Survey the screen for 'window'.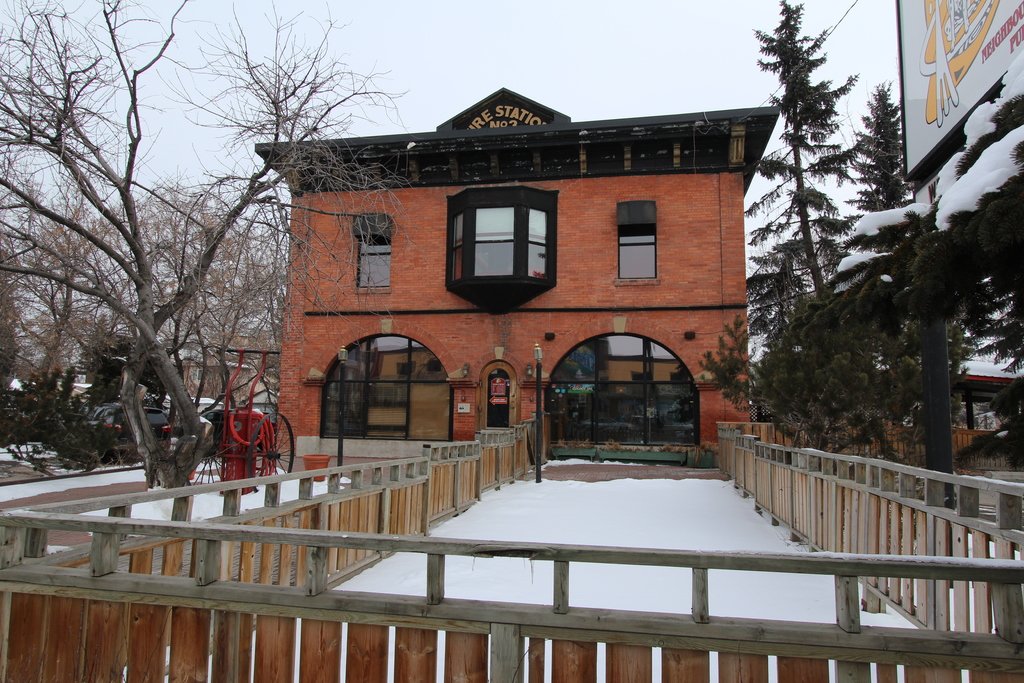
Survey found: x1=292 y1=317 x2=476 y2=458.
